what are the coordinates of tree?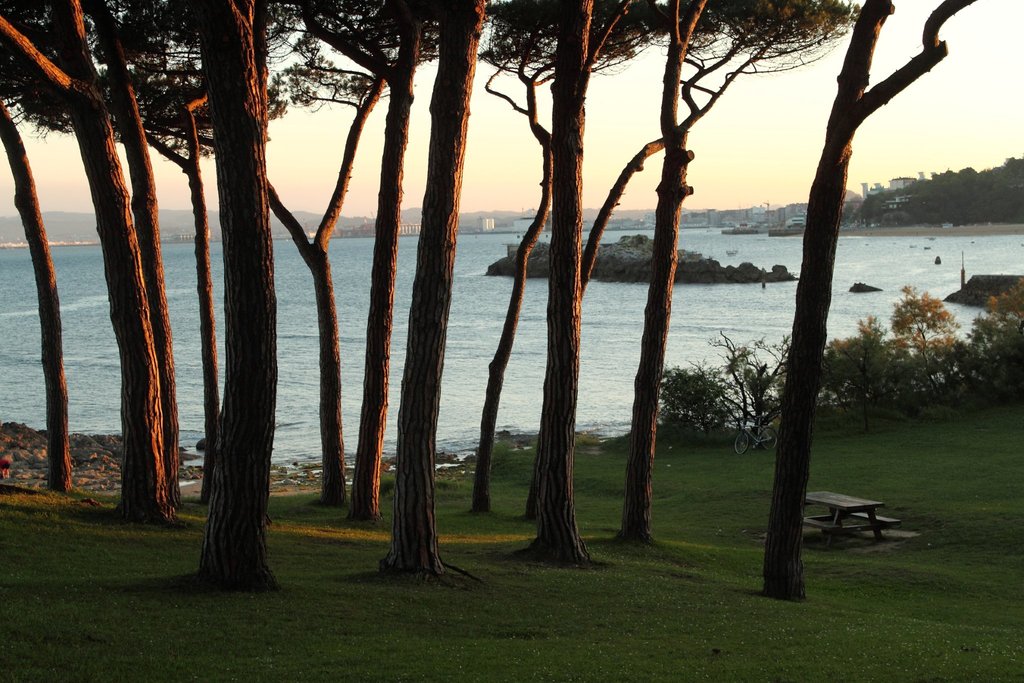
524/0/634/559.
